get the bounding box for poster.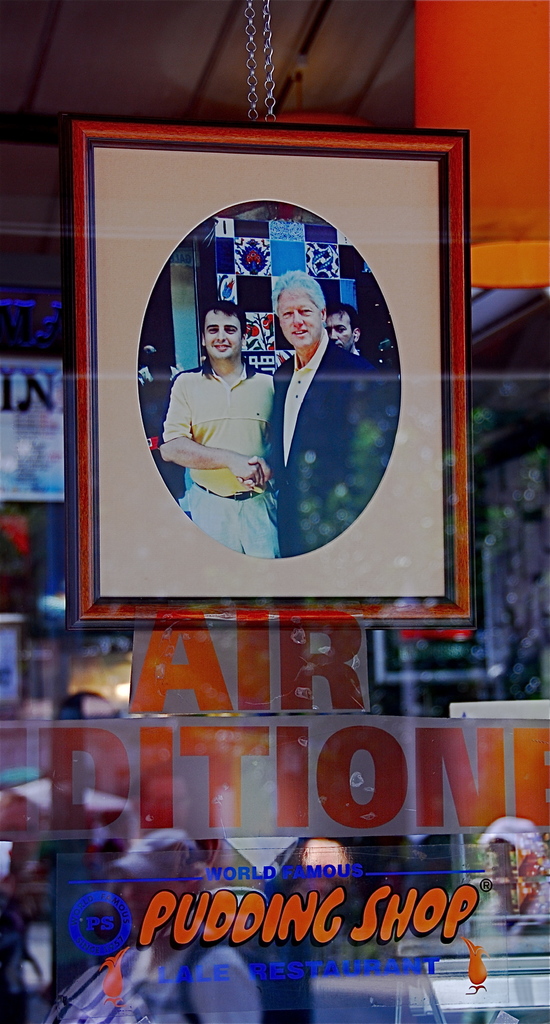
x1=90 y1=147 x2=448 y2=600.
